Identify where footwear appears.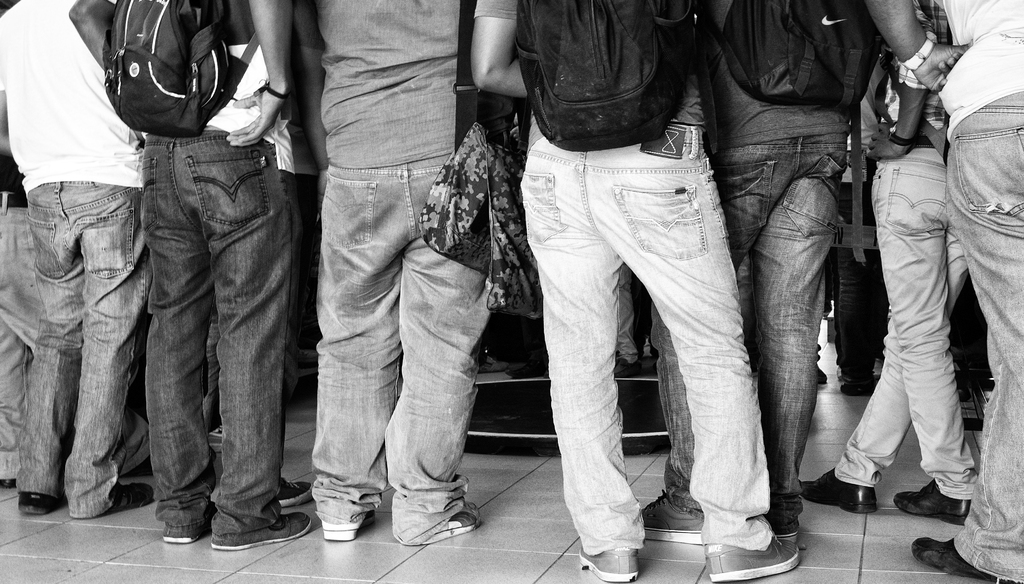
Appears at BBox(320, 514, 378, 540).
